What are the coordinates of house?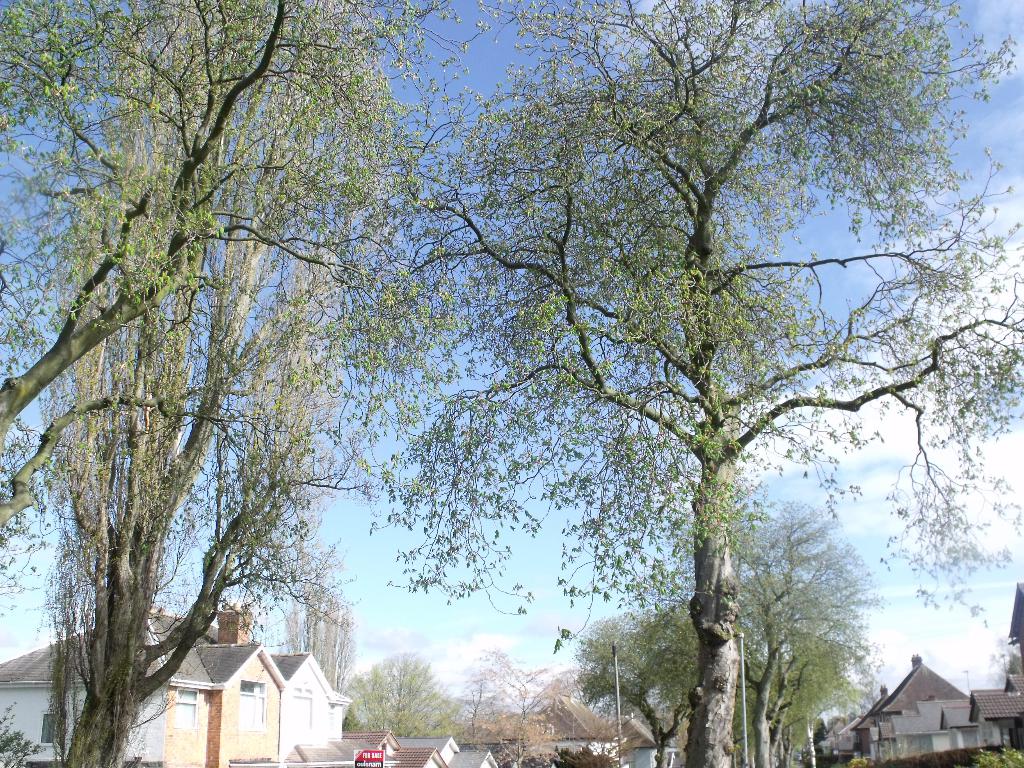
bbox(337, 725, 451, 767).
